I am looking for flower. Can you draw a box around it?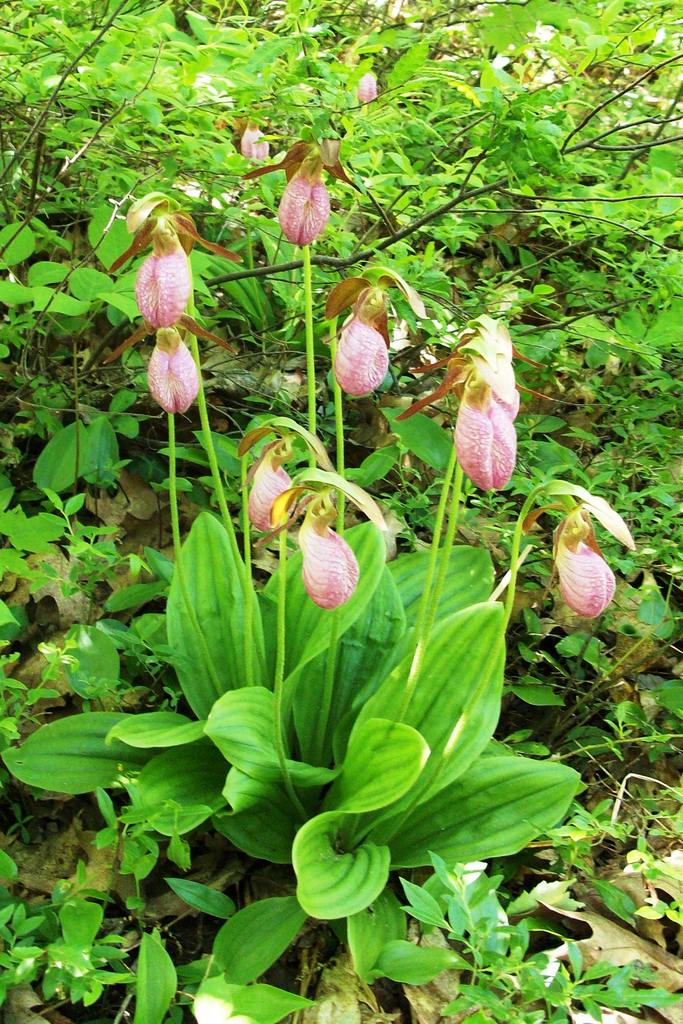
Sure, the bounding box is region(143, 328, 204, 415).
